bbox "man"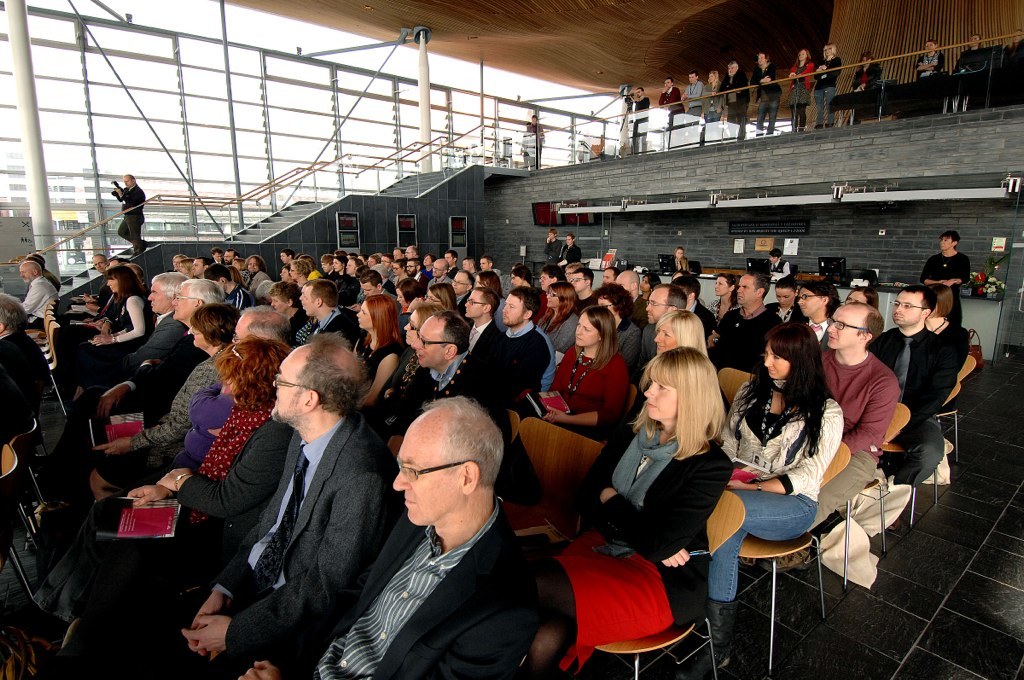
368 298 485 418
